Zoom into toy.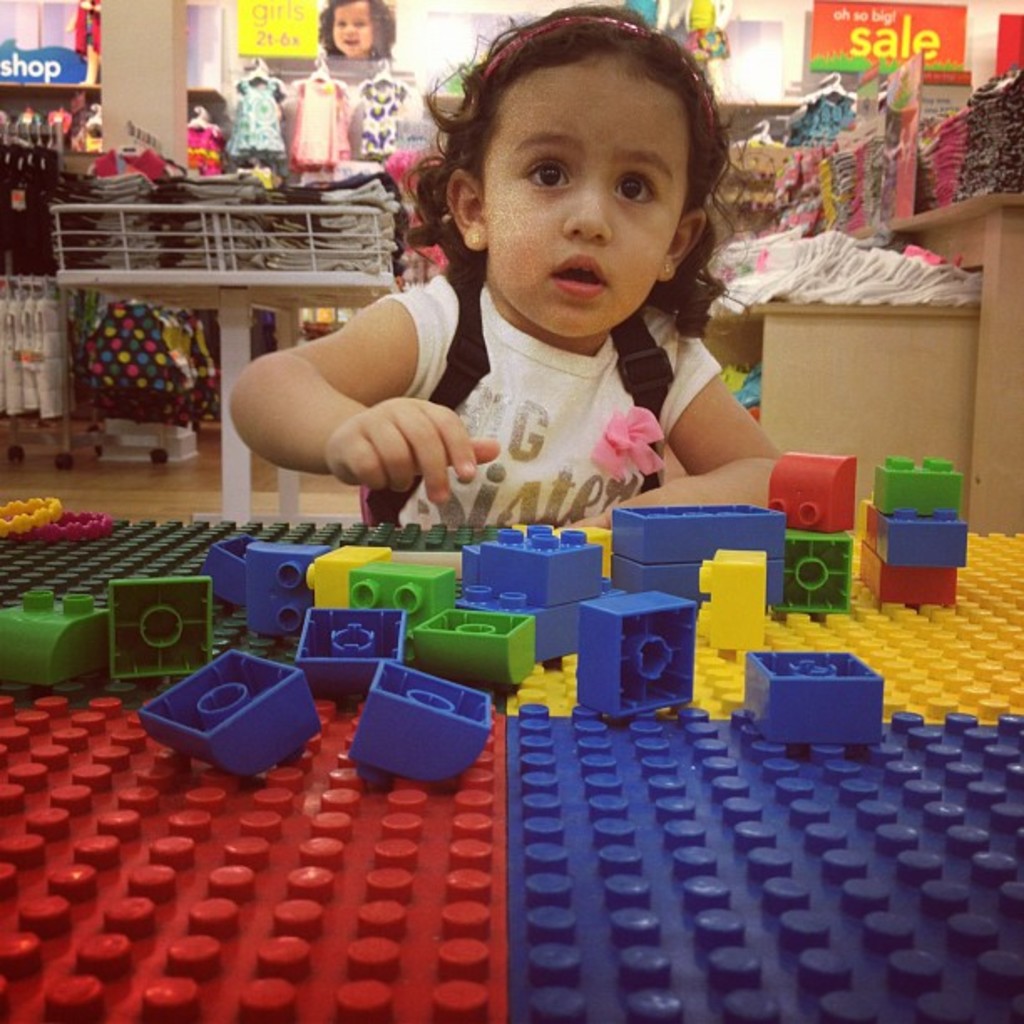
Zoom target: Rect(479, 517, 604, 607).
